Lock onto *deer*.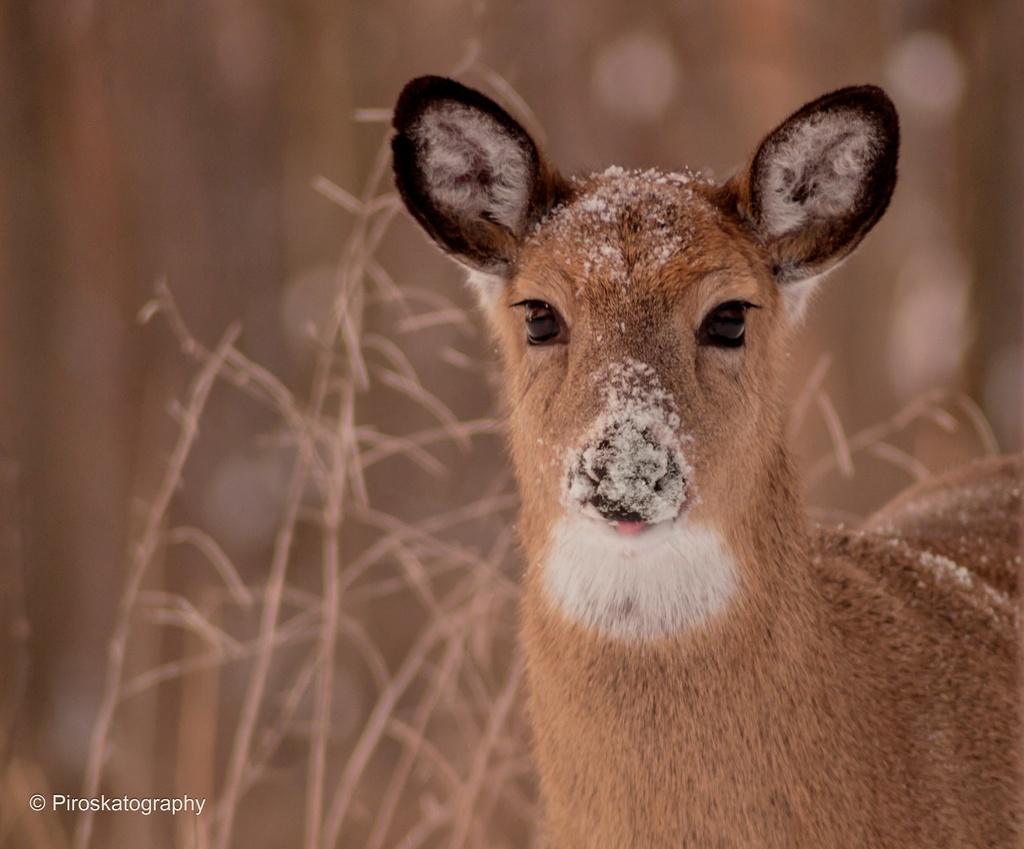
Locked: Rect(388, 73, 1023, 848).
